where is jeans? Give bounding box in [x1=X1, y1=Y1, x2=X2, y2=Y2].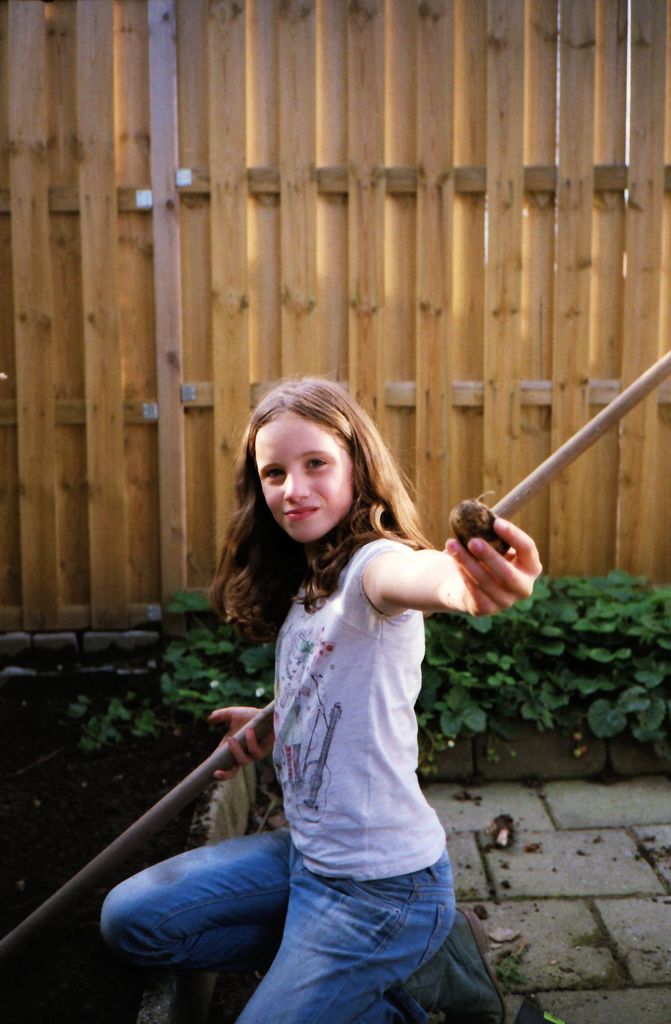
[x1=93, y1=828, x2=499, y2=1023].
